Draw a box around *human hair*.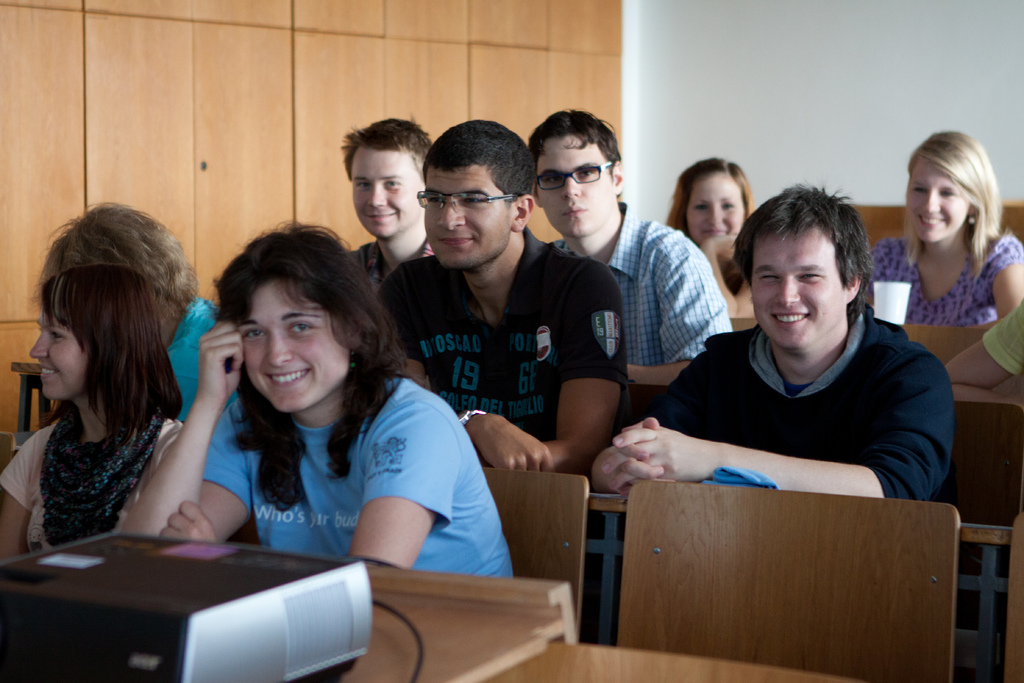
<box>905,128,1009,290</box>.
